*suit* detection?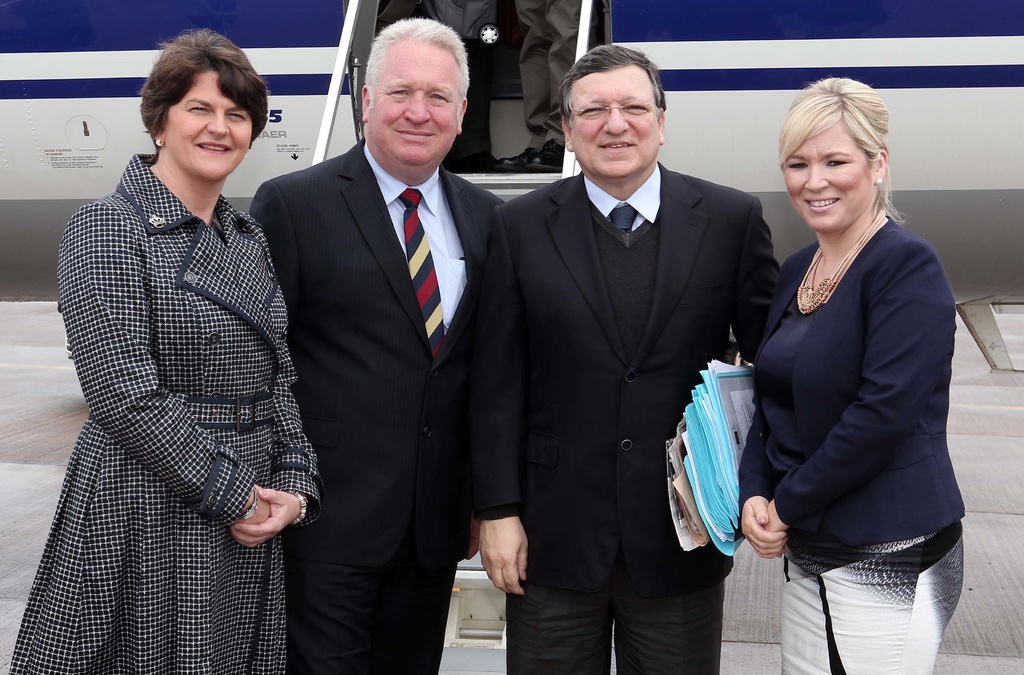
258/15/518/649
